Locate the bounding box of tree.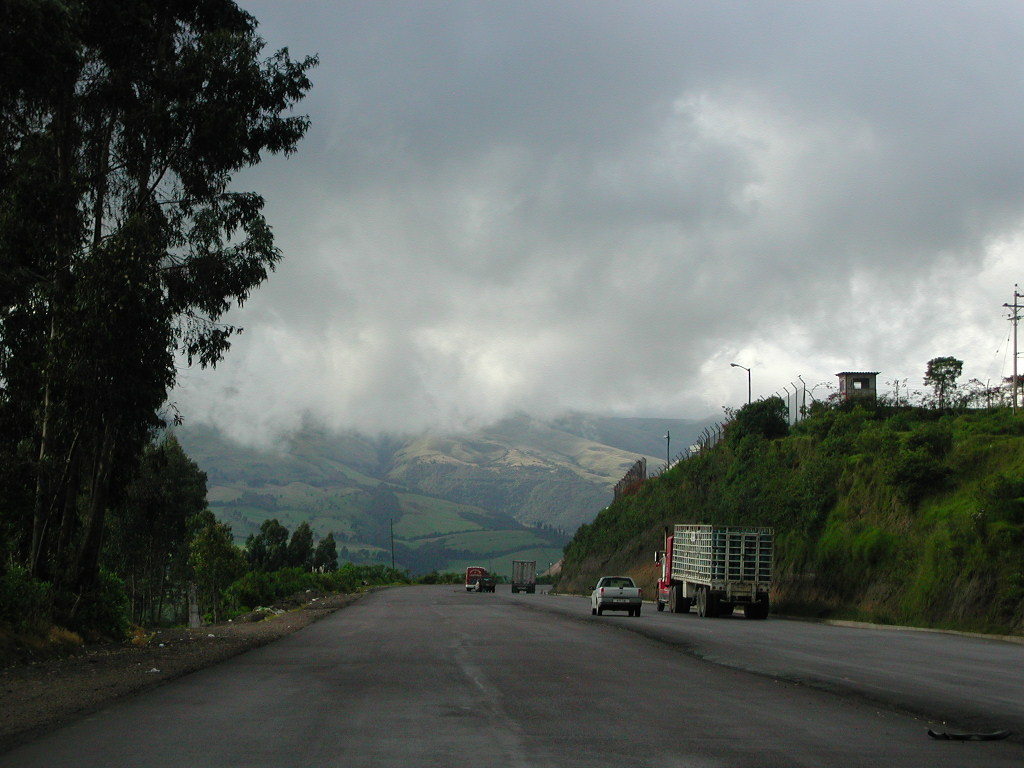
Bounding box: [109, 440, 209, 637].
